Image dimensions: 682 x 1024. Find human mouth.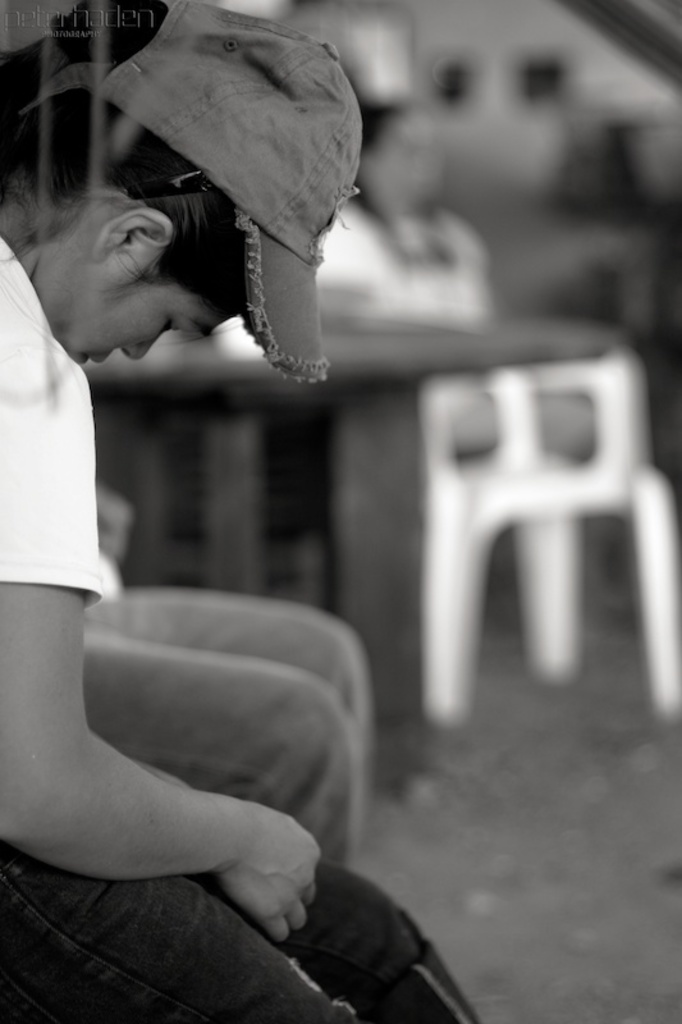
select_region(86, 357, 102, 365).
